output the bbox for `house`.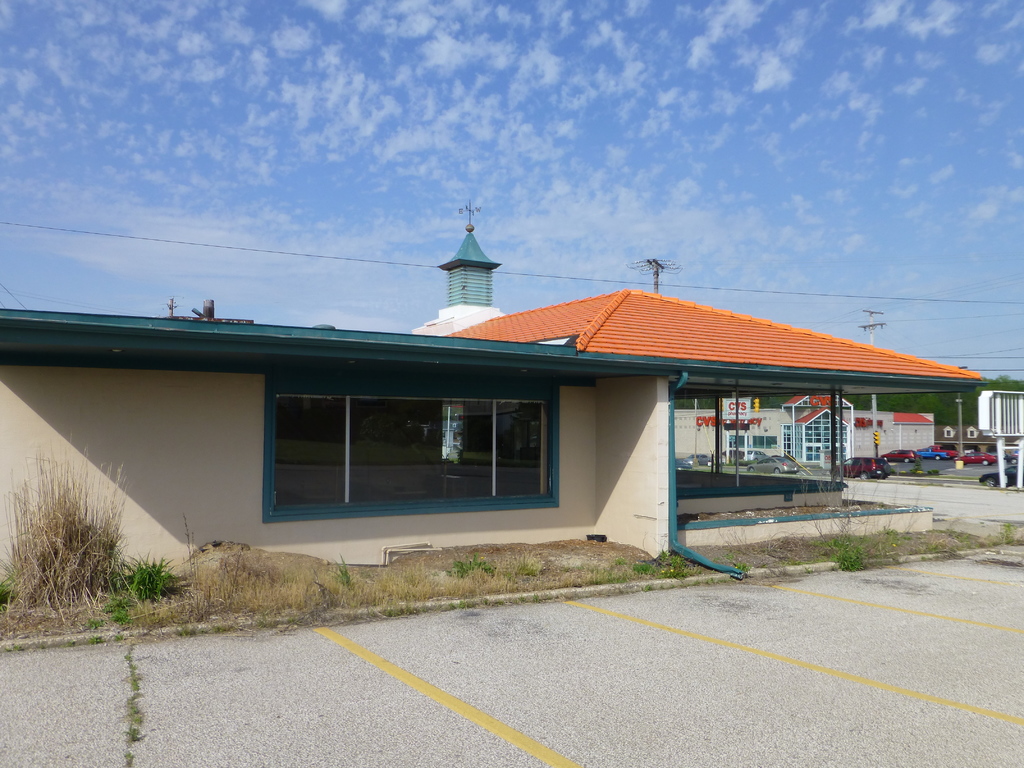
(x1=674, y1=397, x2=932, y2=467).
